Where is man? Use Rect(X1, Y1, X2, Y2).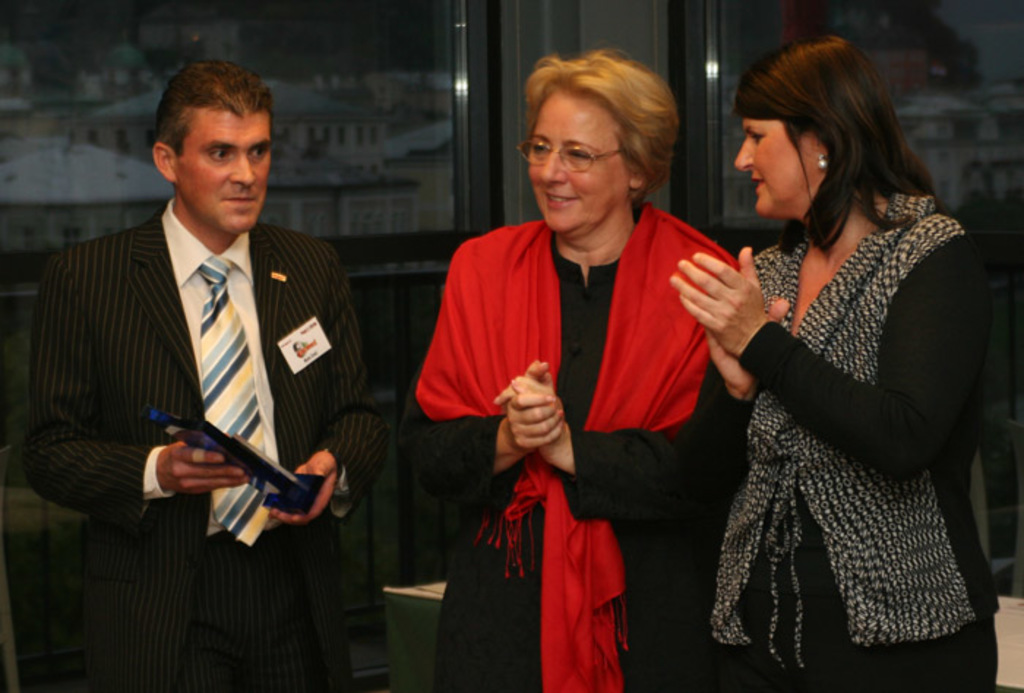
Rect(28, 61, 373, 639).
